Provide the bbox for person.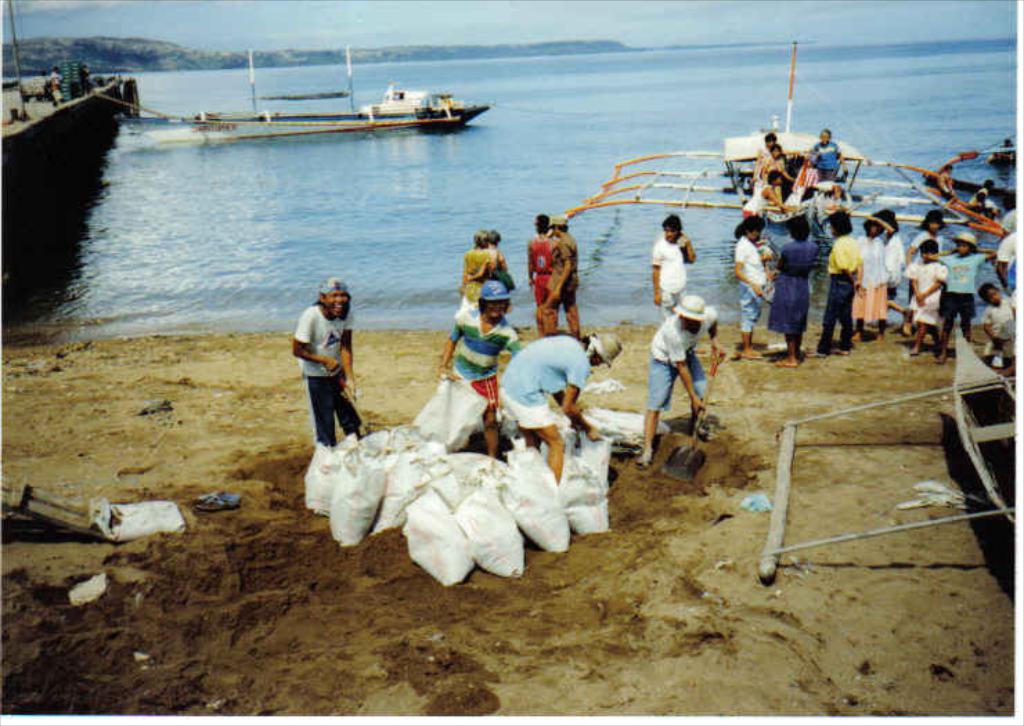
bbox=[852, 214, 898, 337].
